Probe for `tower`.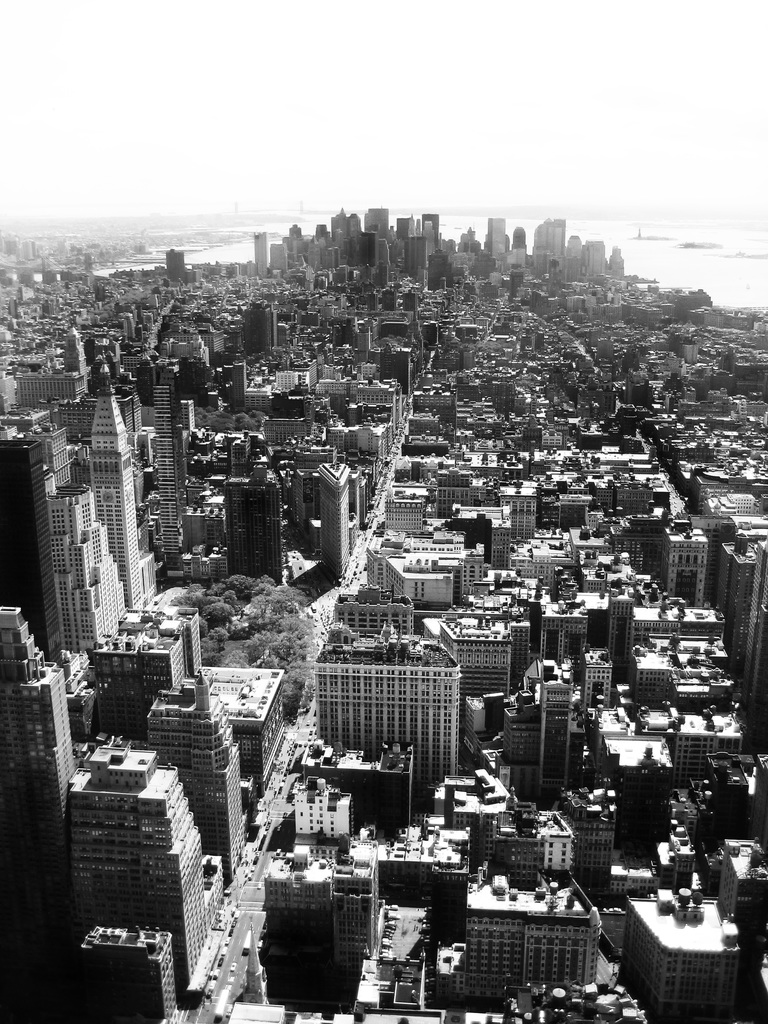
Probe result: region(359, 204, 388, 246).
